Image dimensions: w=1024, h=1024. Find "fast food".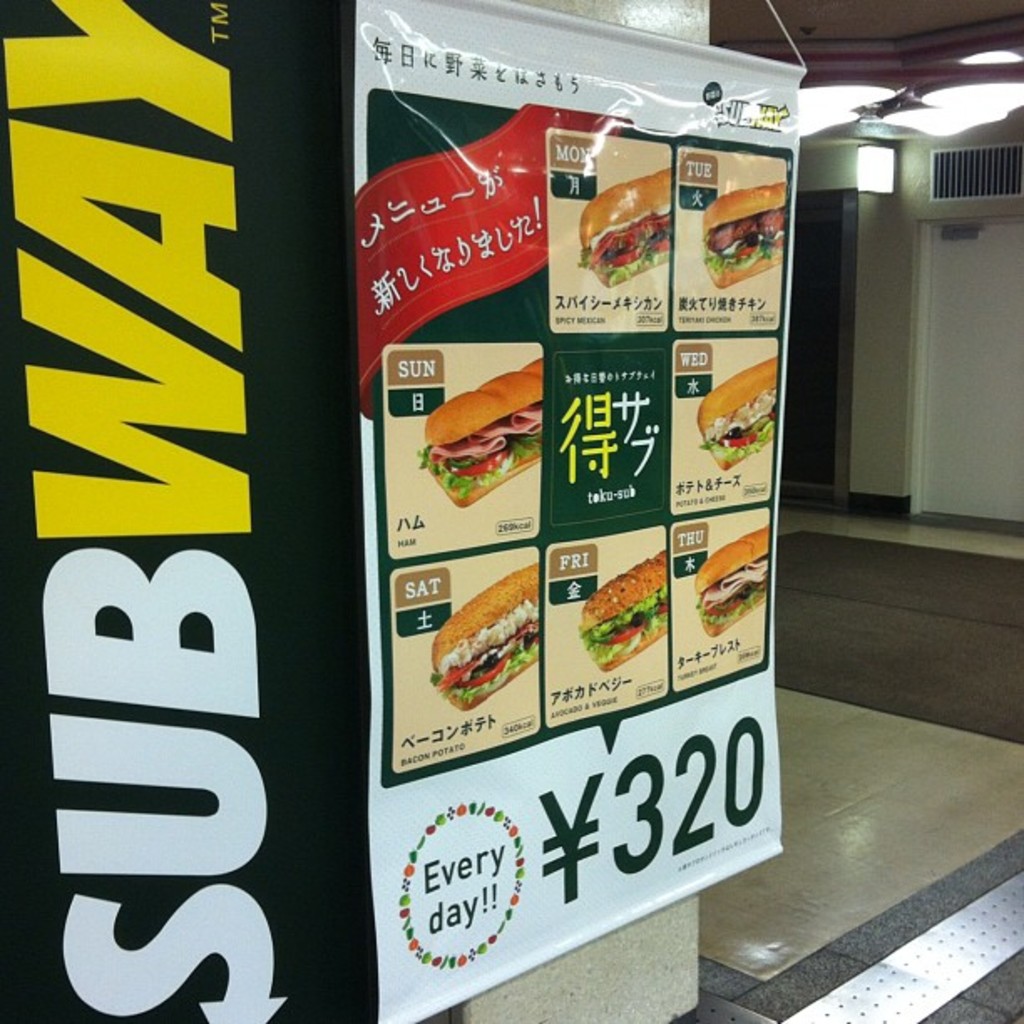
(698, 353, 780, 468).
